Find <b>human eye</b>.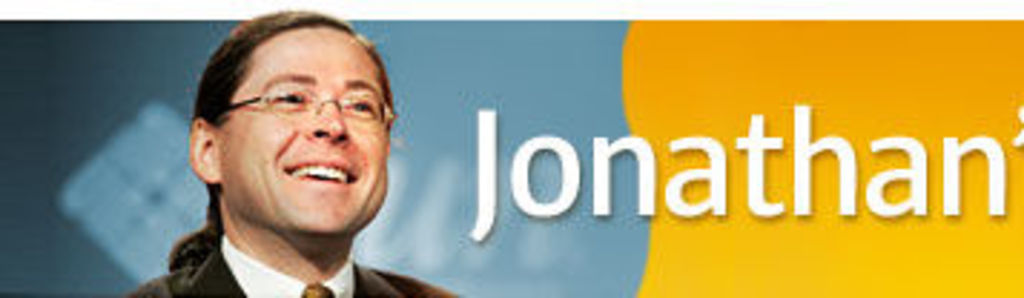
x1=344, y1=95, x2=376, y2=120.
